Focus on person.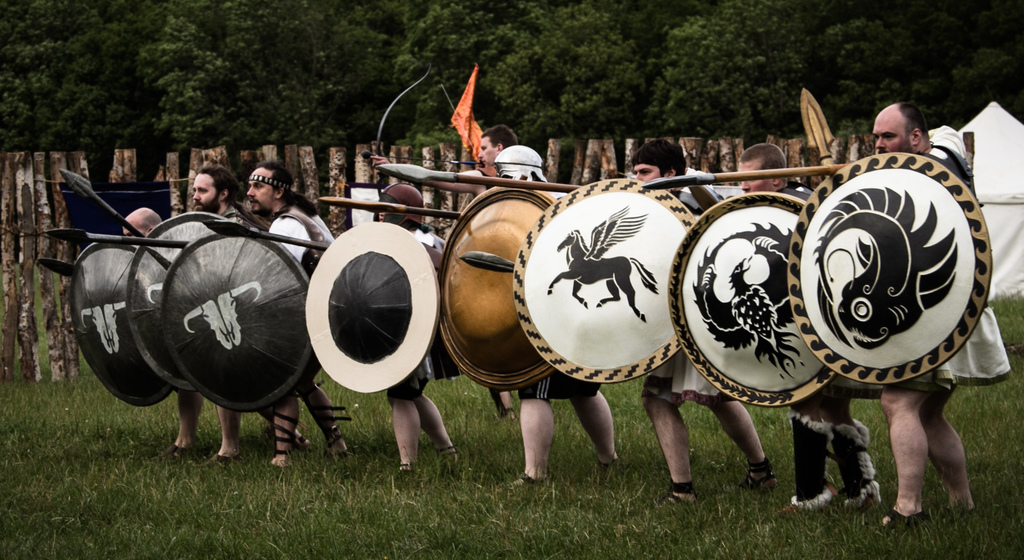
Focused at <bbox>497, 143, 616, 491</bbox>.
